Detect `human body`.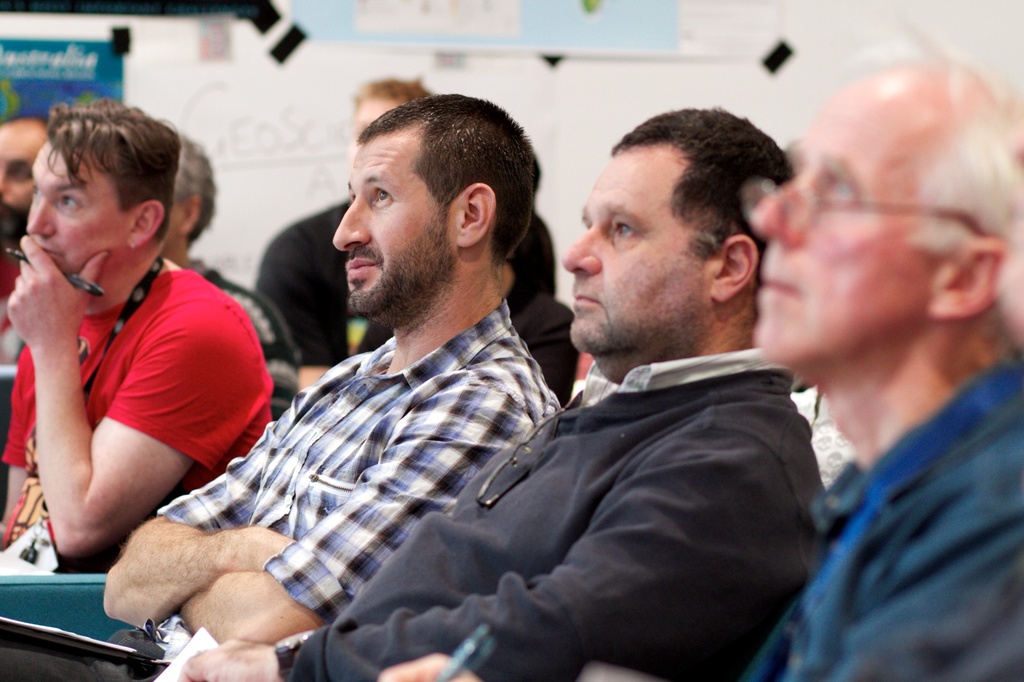
Detected at box(3, 95, 560, 669).
